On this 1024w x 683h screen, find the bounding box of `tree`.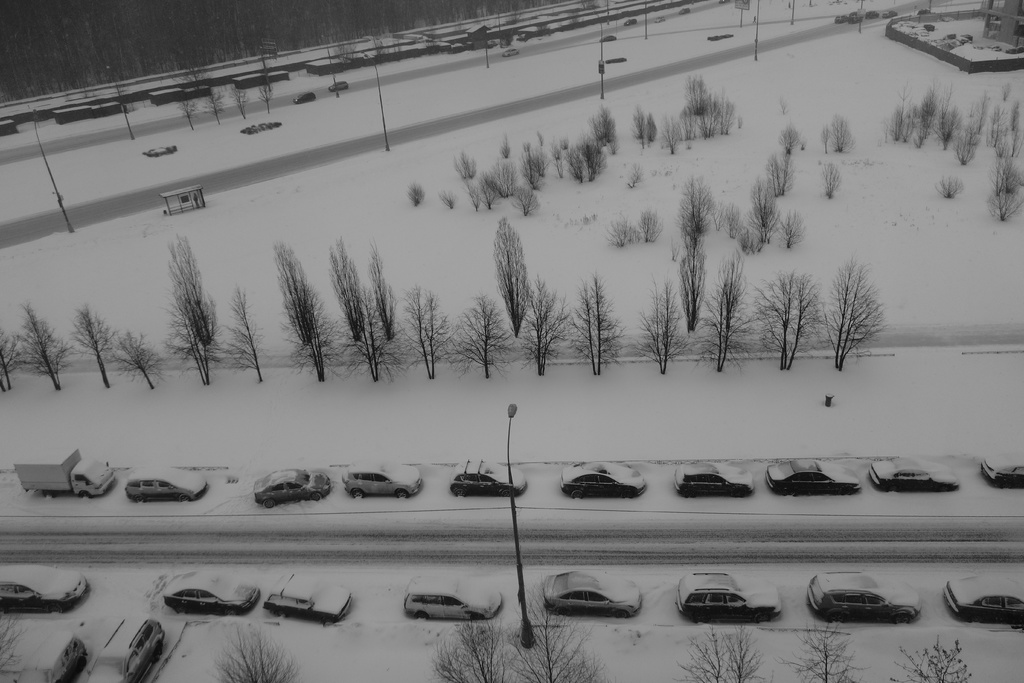
Bounding box: x1=274, y1=242, x2=349, y2=380.
